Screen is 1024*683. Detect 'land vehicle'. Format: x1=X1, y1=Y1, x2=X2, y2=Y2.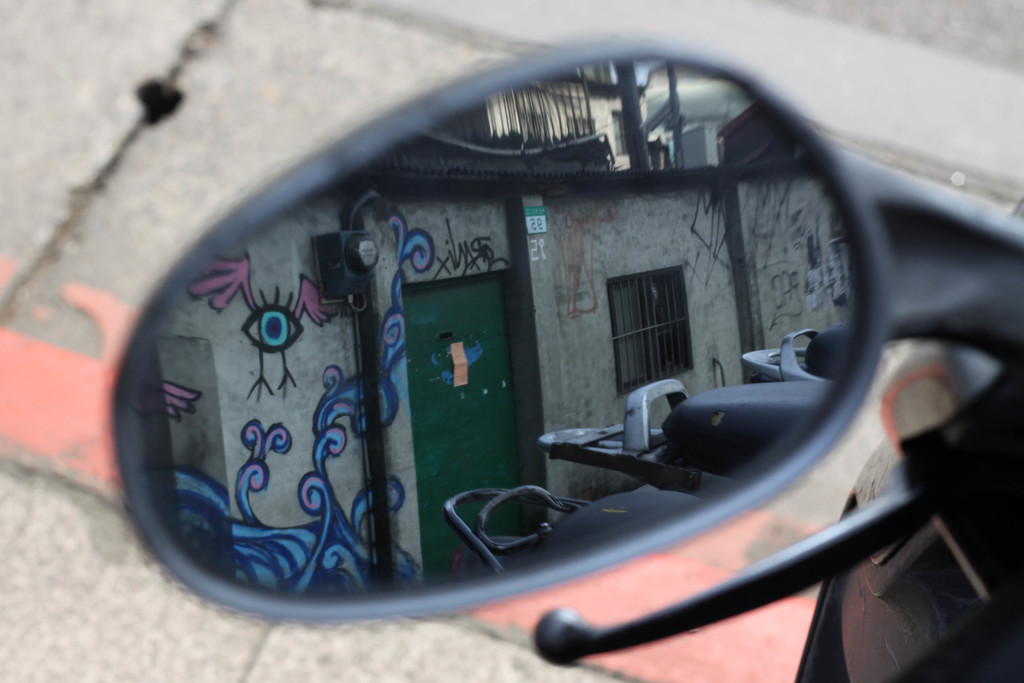
x1=81, y1=0, x2=1016, y2=681.
